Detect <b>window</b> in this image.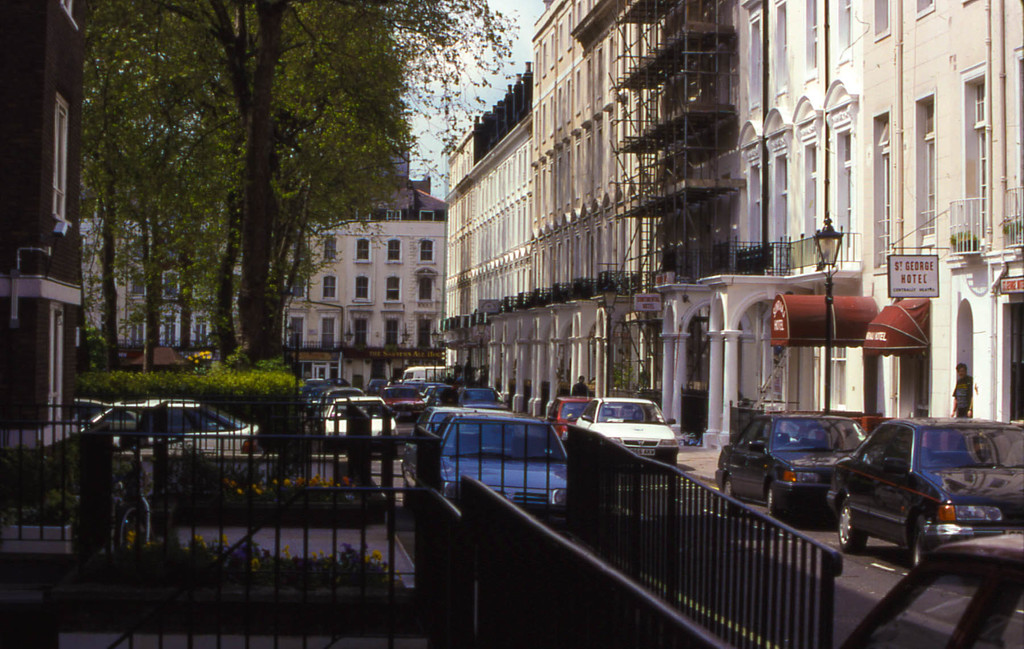
Detection: [414,238,435,265].
